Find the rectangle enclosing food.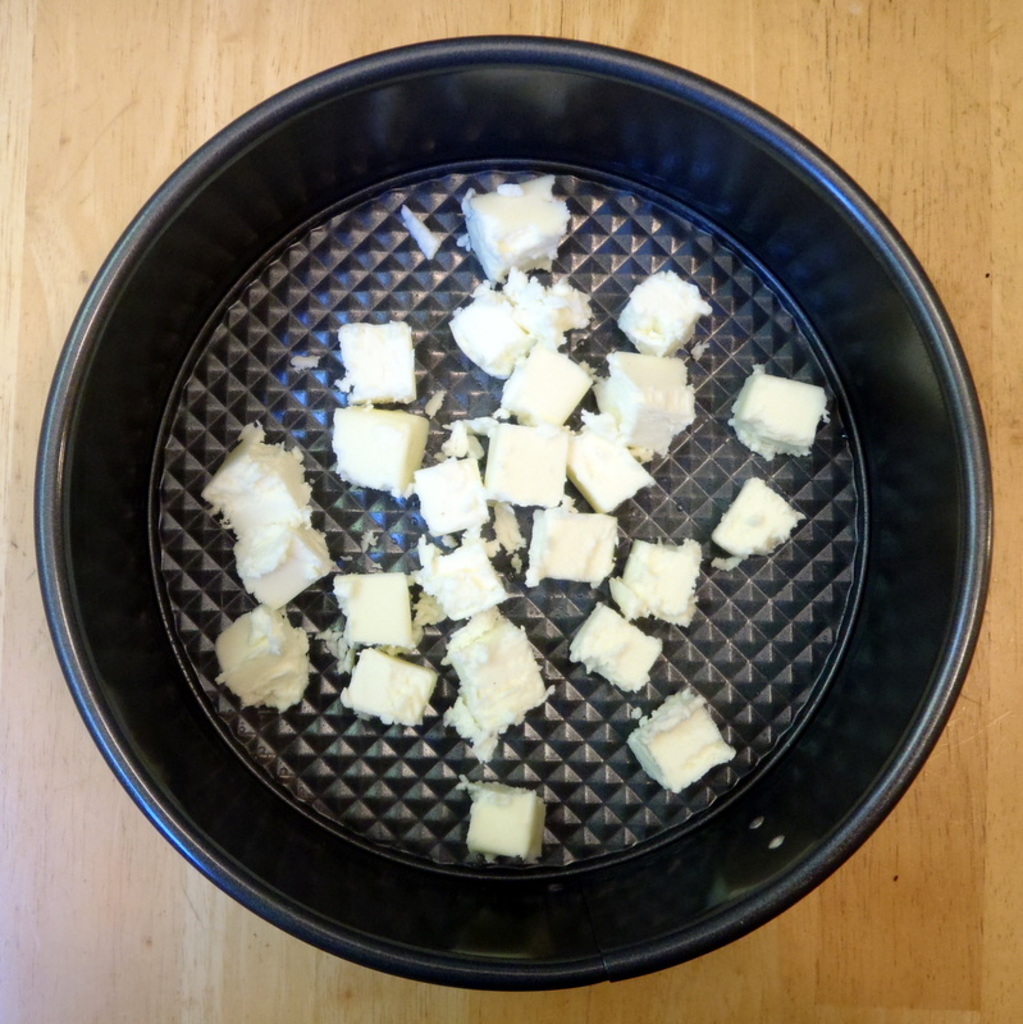
bbox=[480, 412, 572, 507].
